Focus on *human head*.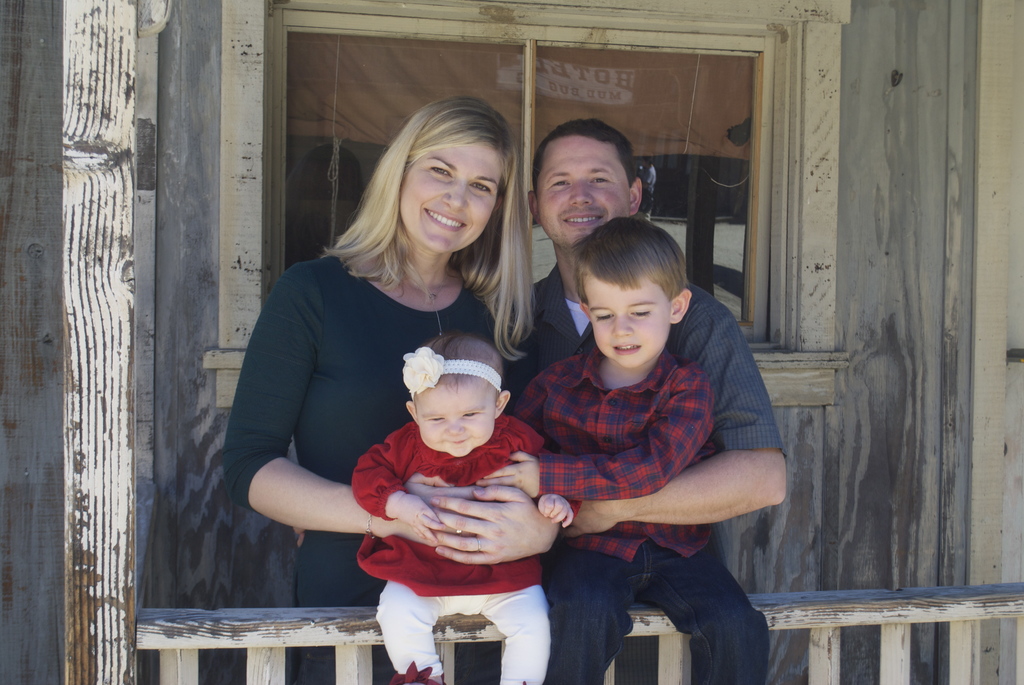
Focused at region(397, 347, 513, 467).
